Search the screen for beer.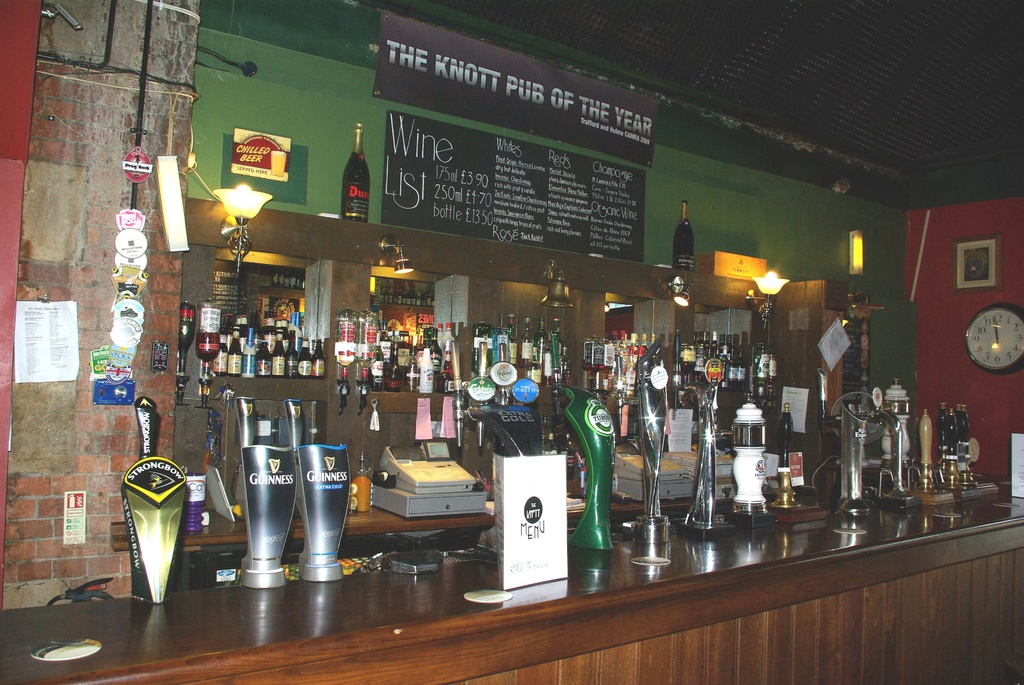
Found at region(335, 306, 354, 403).
